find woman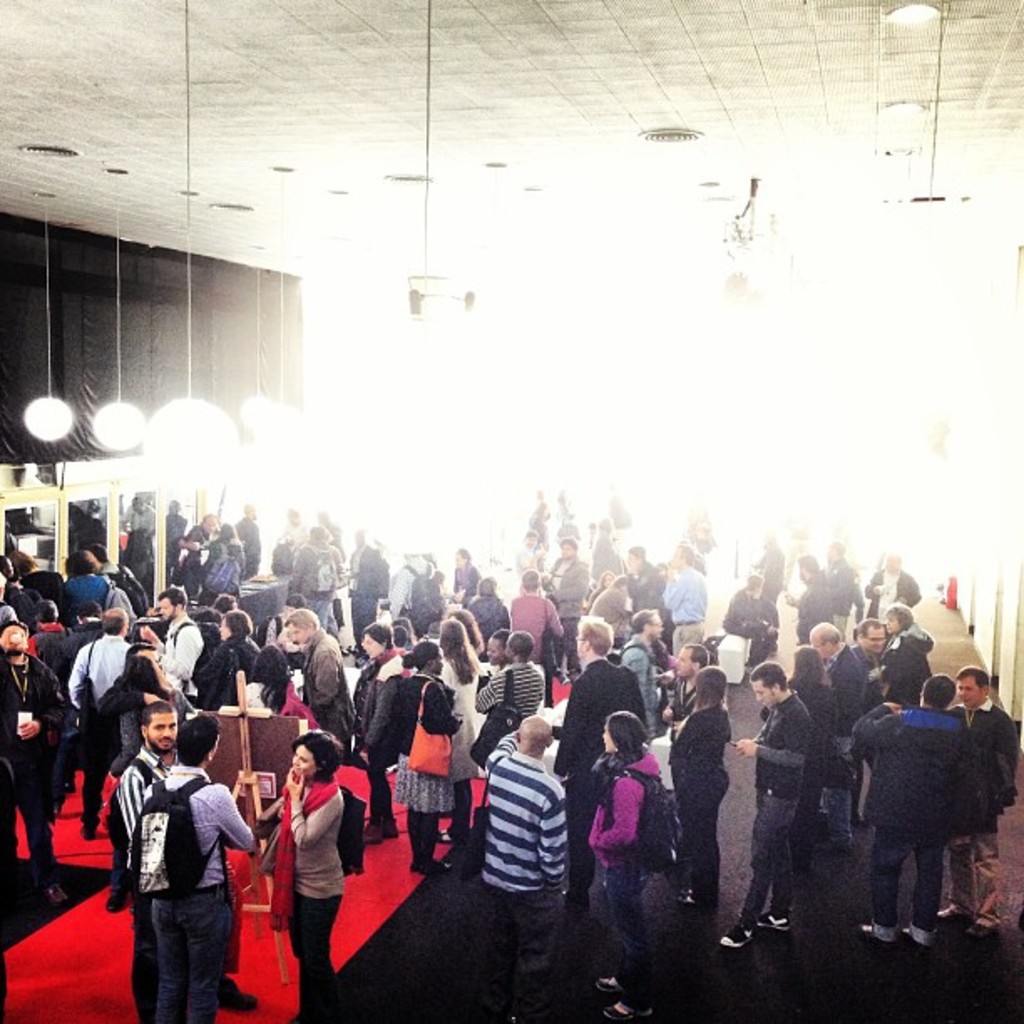
584 709 671 1022
